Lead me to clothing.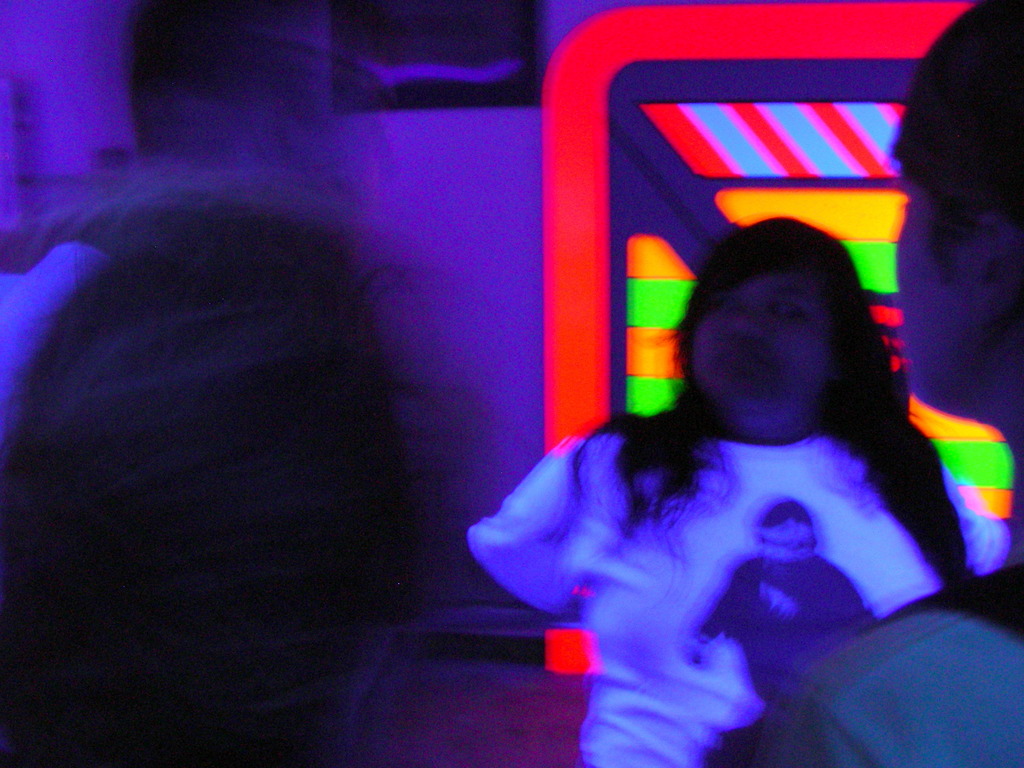
Lead to detection(474, 323, 996, 755).
